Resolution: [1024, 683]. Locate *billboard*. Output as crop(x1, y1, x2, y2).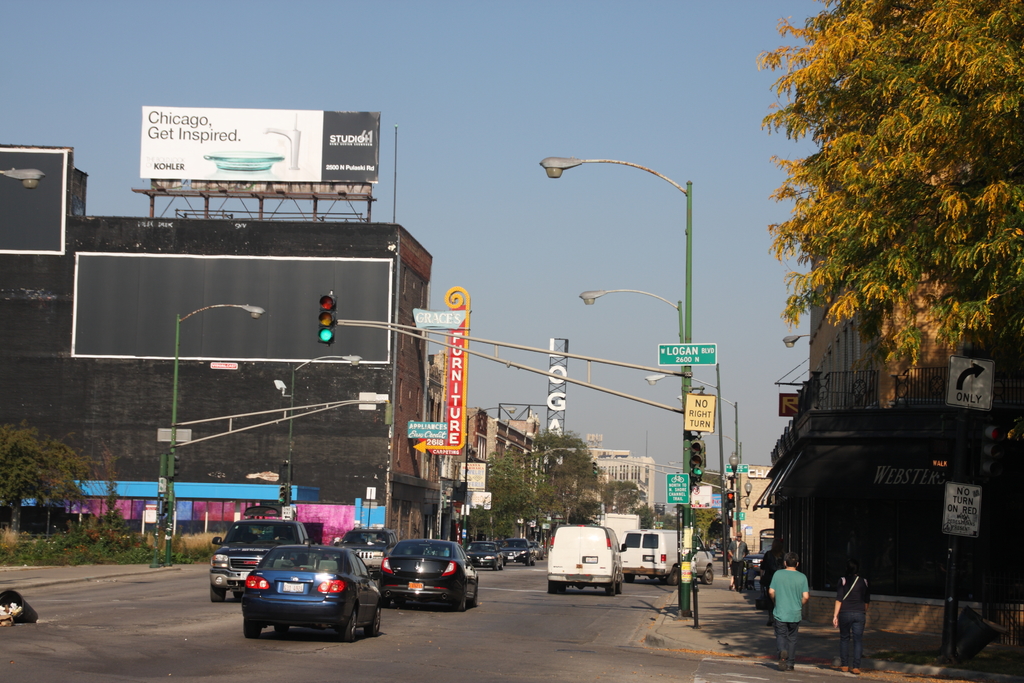
crop(684, 395, 710, 435).
